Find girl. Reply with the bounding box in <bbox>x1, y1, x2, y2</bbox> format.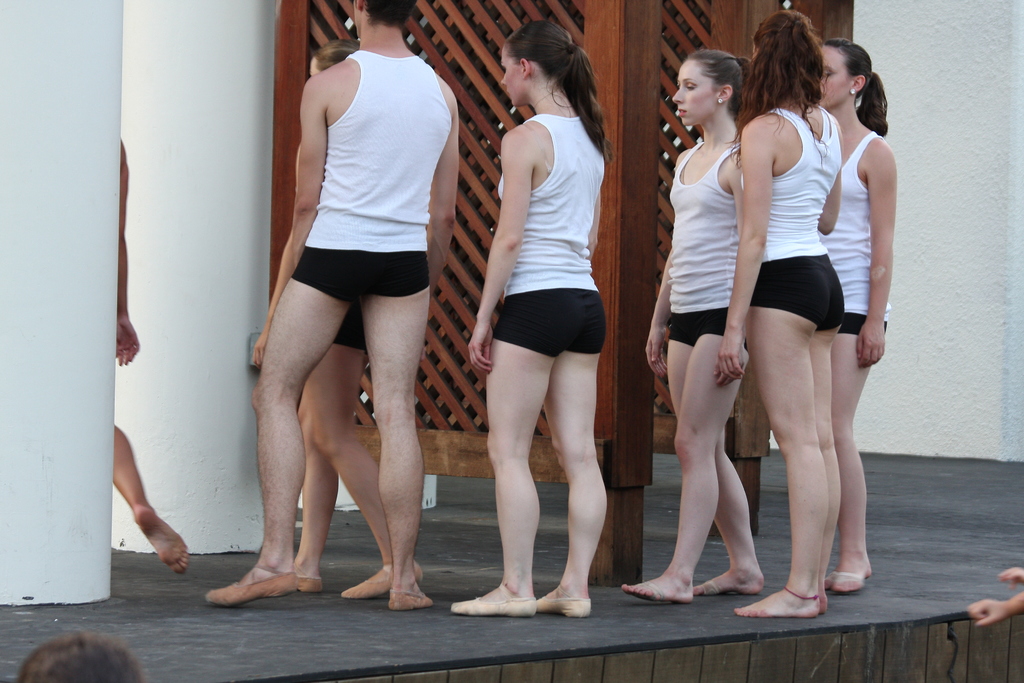
<bbox>618, 49, 765, 604</bbox>.
